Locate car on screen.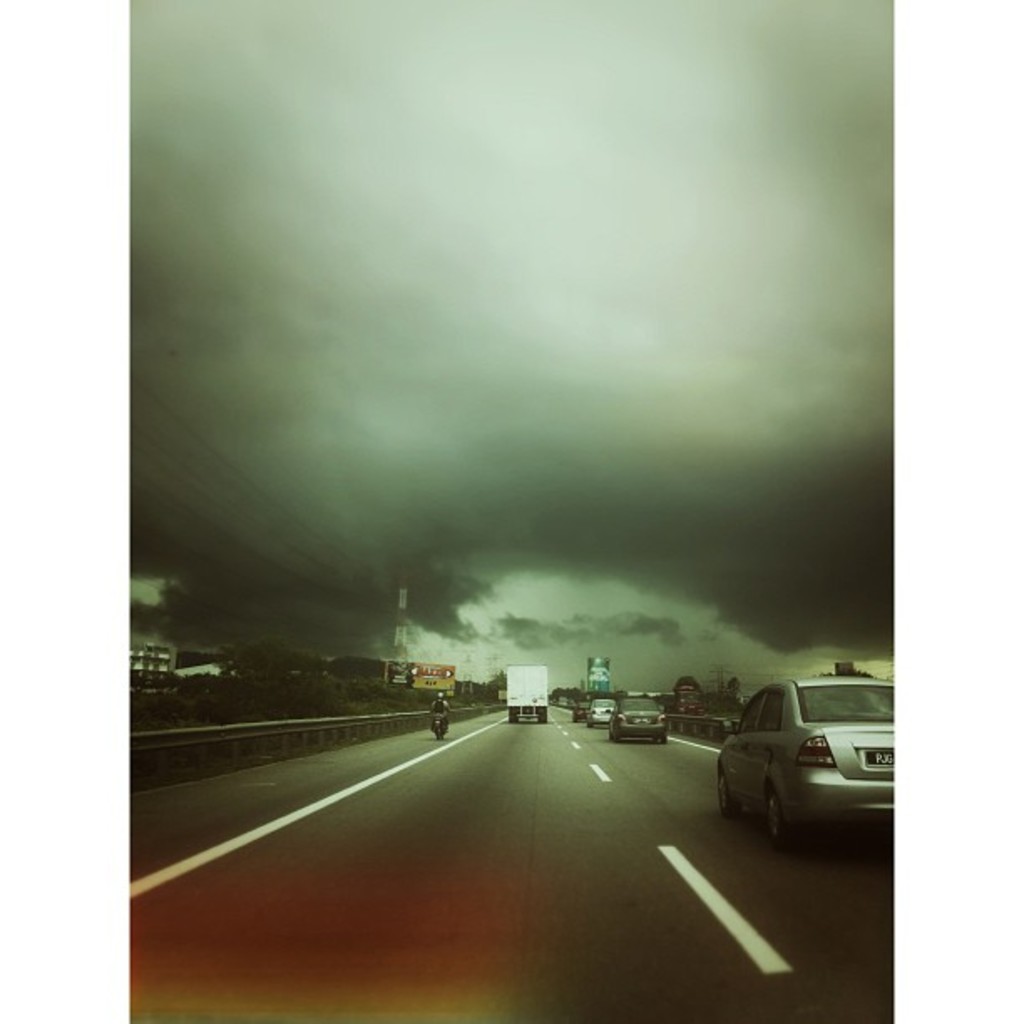
On screen at box(606, 696, 666, 740).
